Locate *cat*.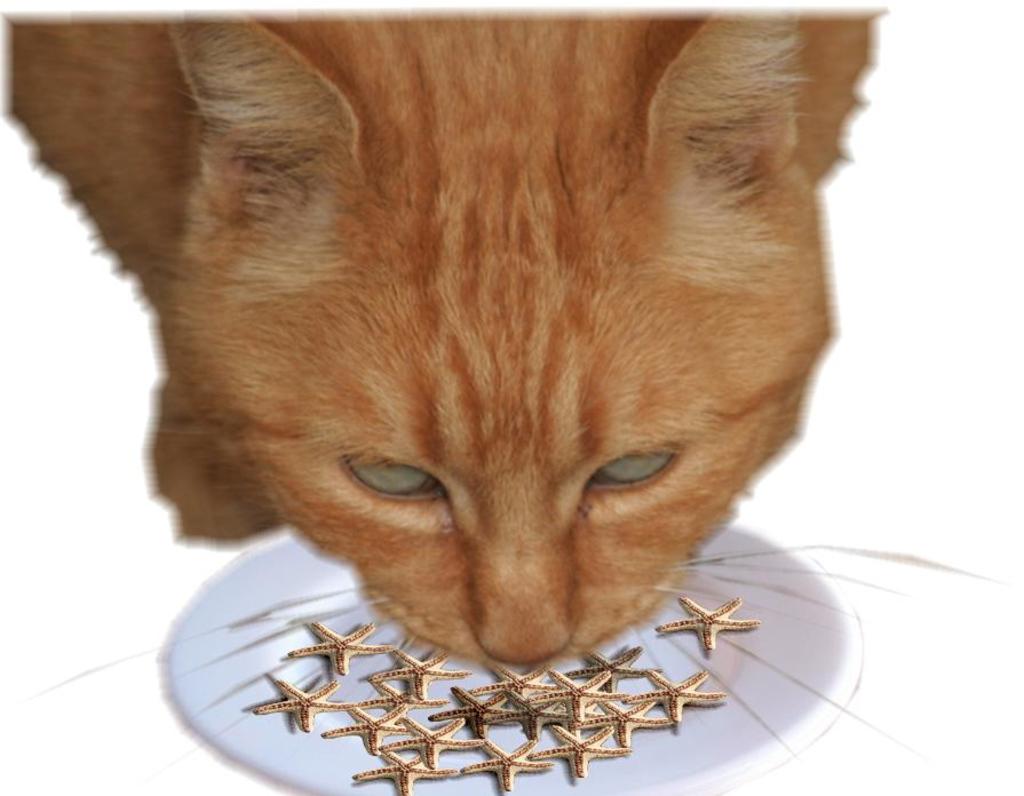
Bounding box: x1=0, y1=9, x2=1023, y2=795.
